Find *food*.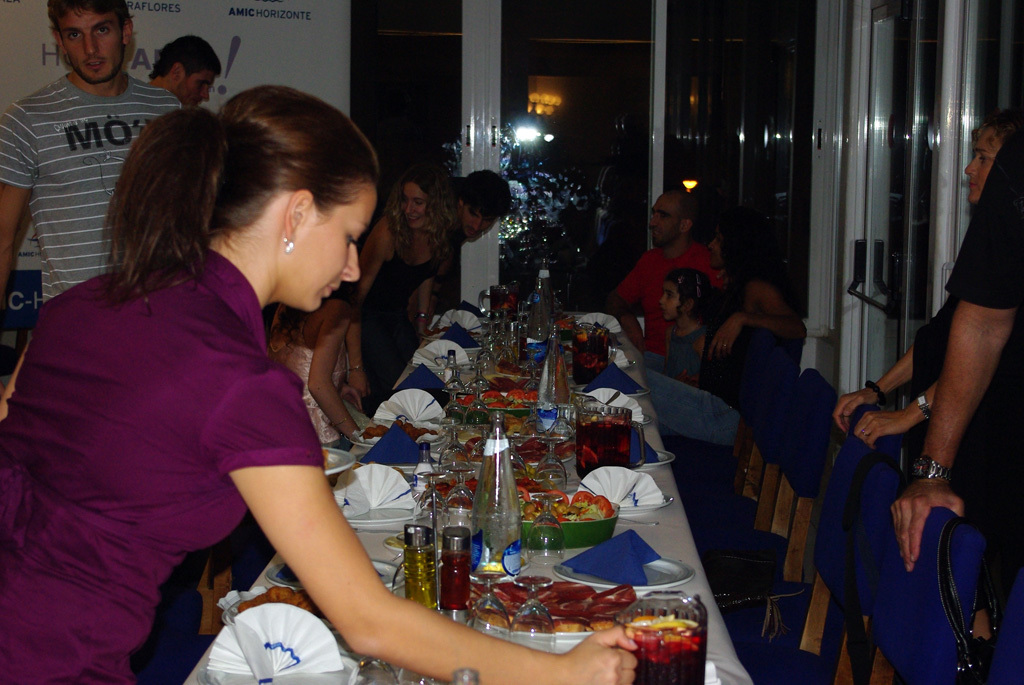
select_region(232, 585, 320, 618).
